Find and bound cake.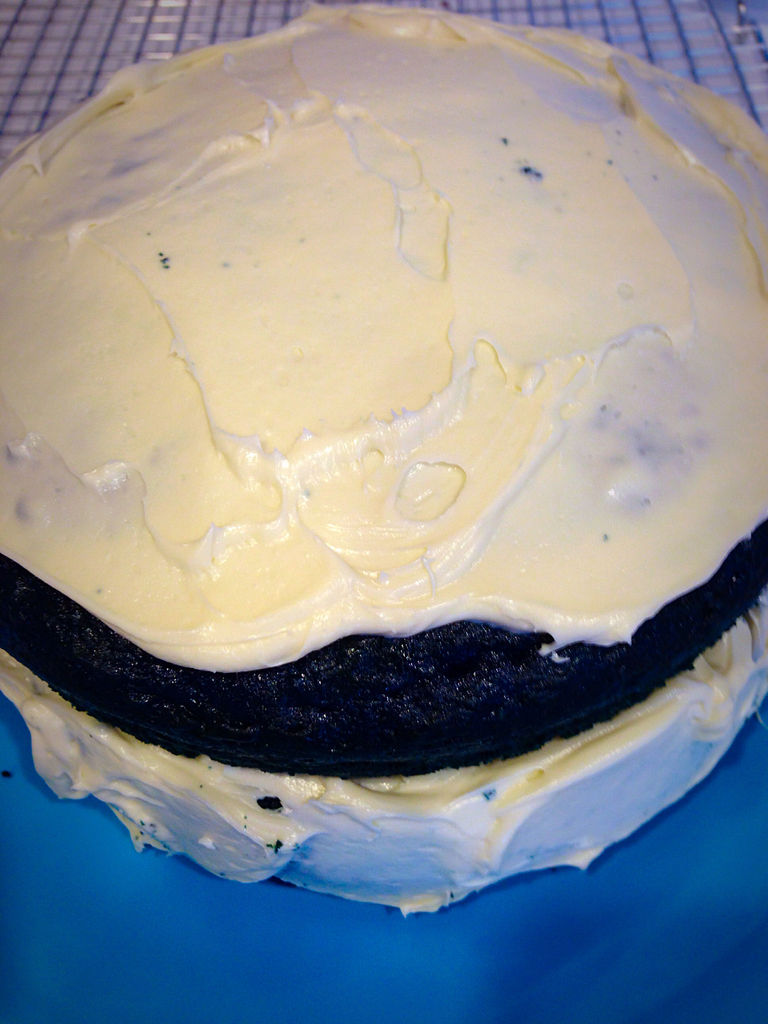
Bound: (0, 8, 767, 921).
